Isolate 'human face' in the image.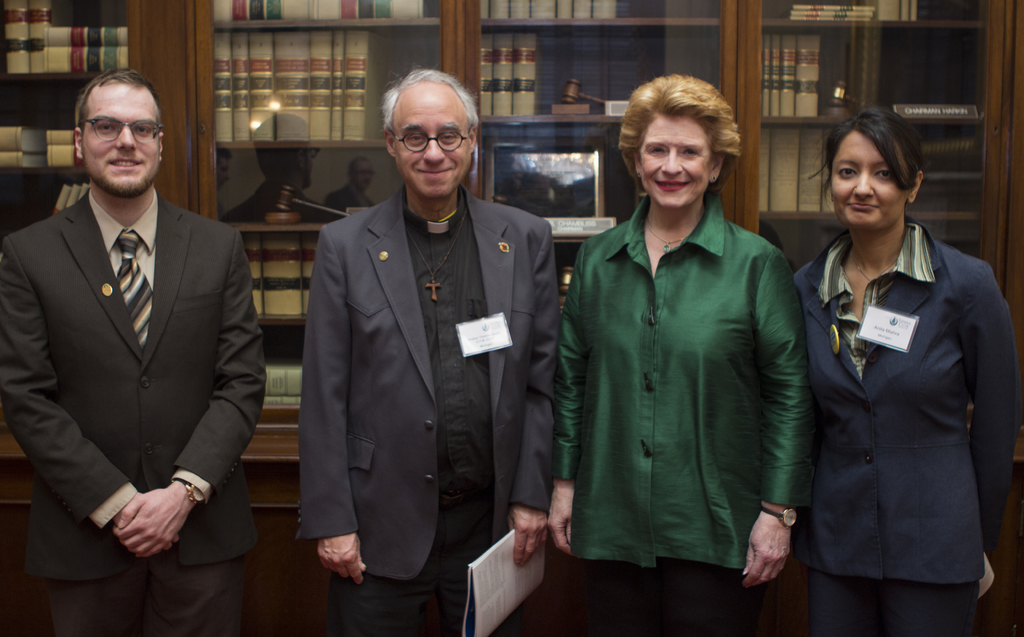
Isolated region: bbox=[396, 94, 470, 198].
